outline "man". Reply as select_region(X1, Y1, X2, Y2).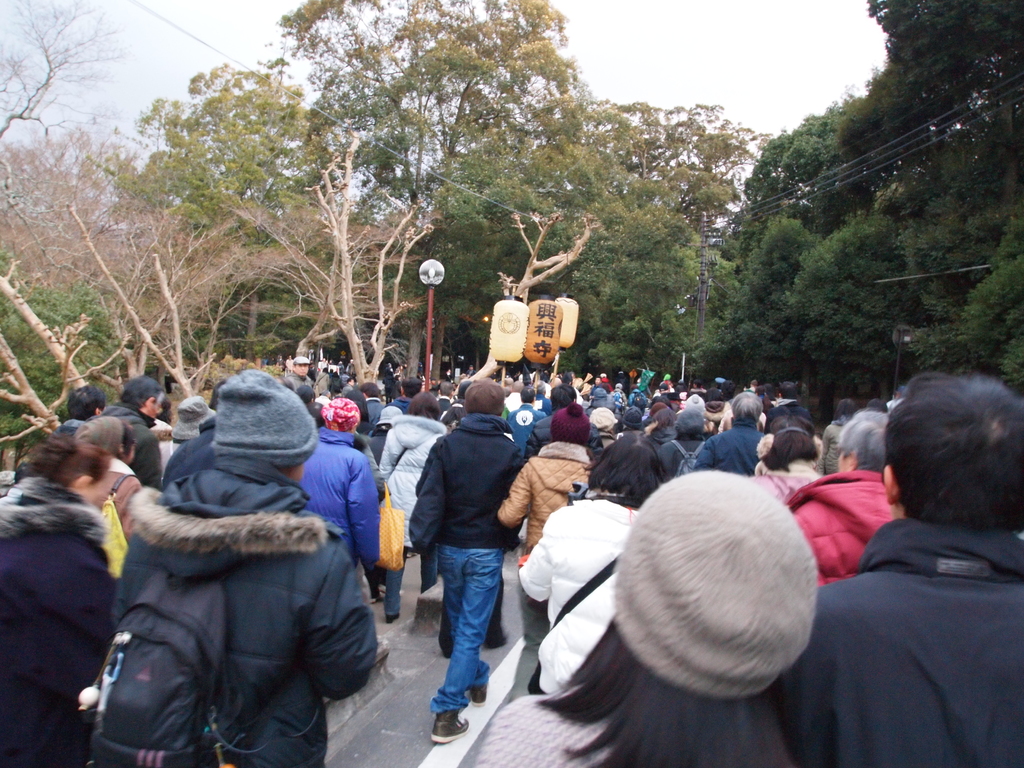
select_region(50, 383, 108, 435).
